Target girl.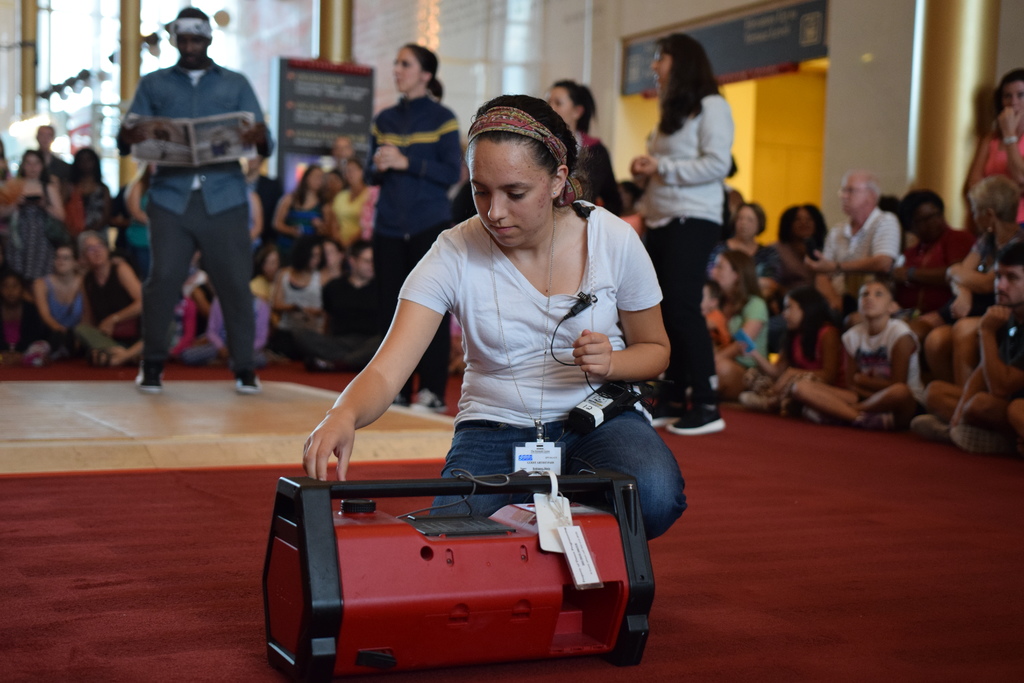
Target region: (x1=333, y1=154, x2=378, y2=242).
